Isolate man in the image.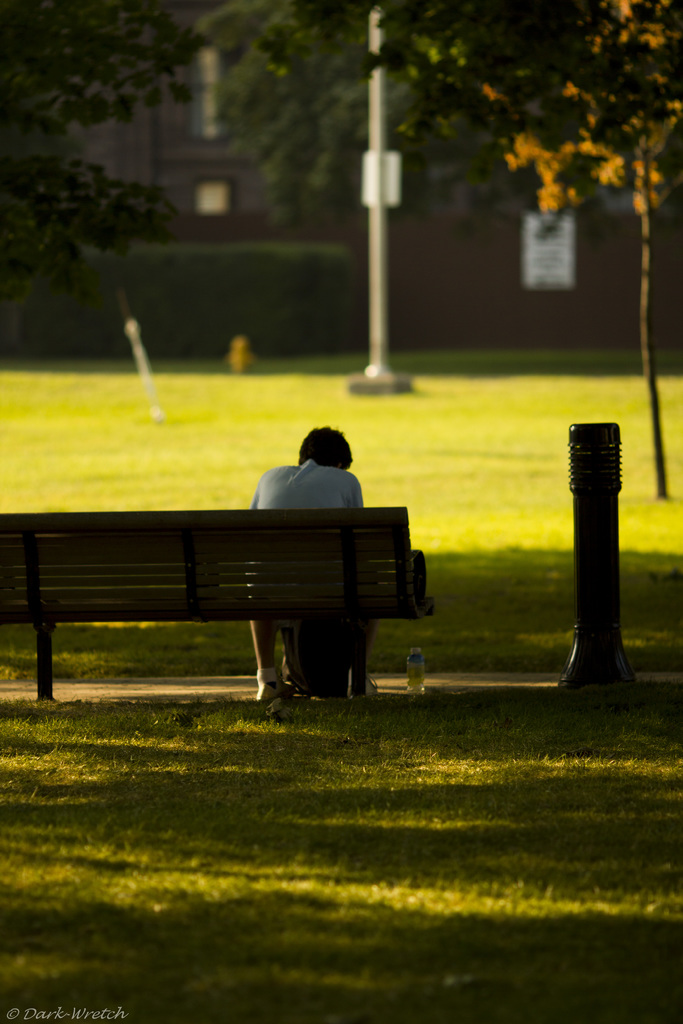
Isolated region: {"left": 251, "top": 415, "right": 383, "bottom": 698}.
